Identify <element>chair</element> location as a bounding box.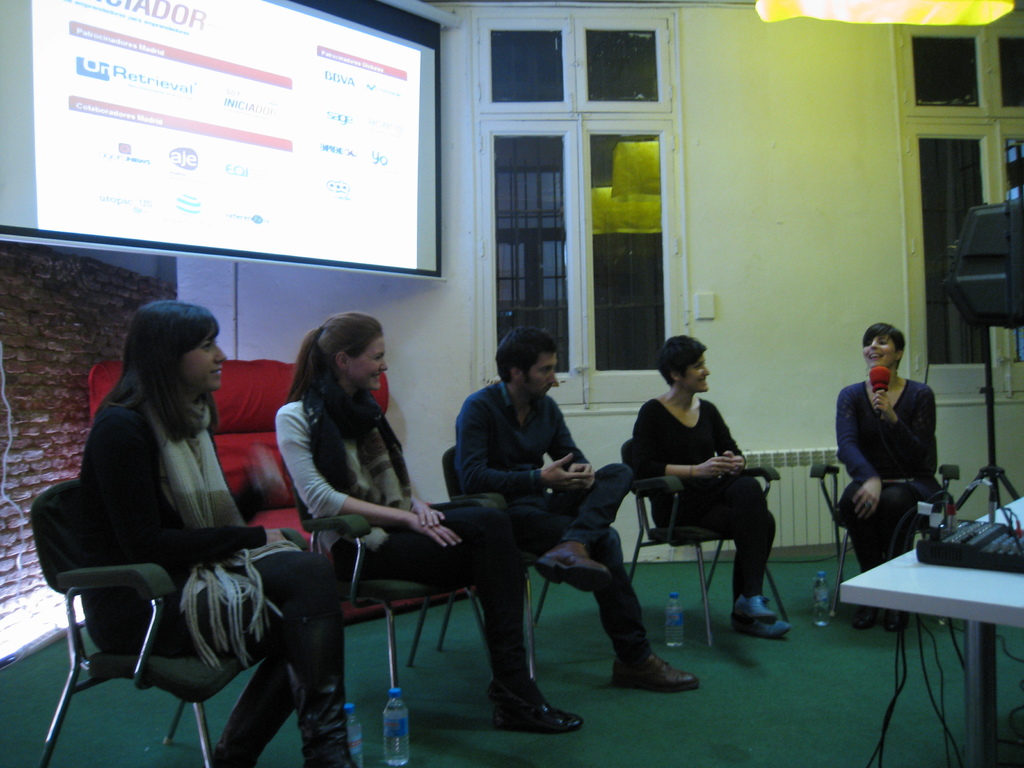
left=624, top=442, right=789, bottom=651.
